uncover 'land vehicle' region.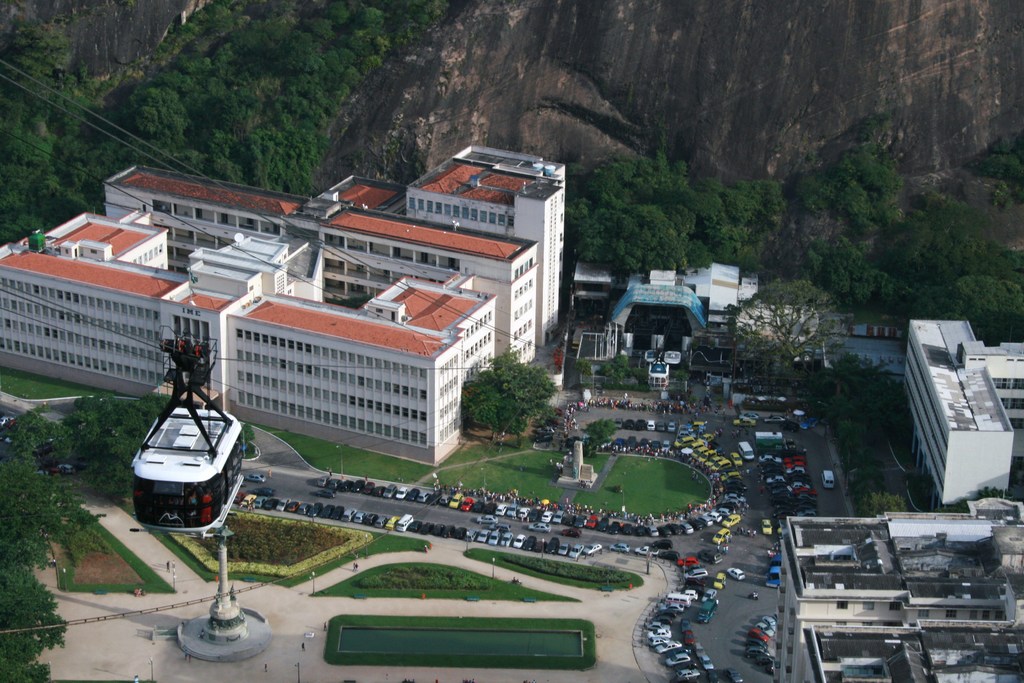
Uncovered: pyautogui.locateOnScreen(560, 511, 576, 527).
